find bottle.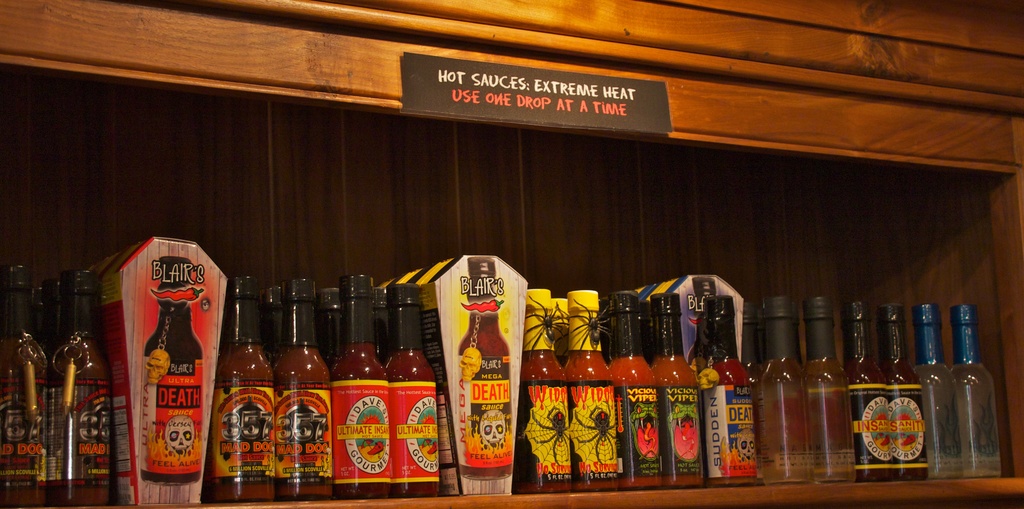
detection(0, 266, 47, 508).
